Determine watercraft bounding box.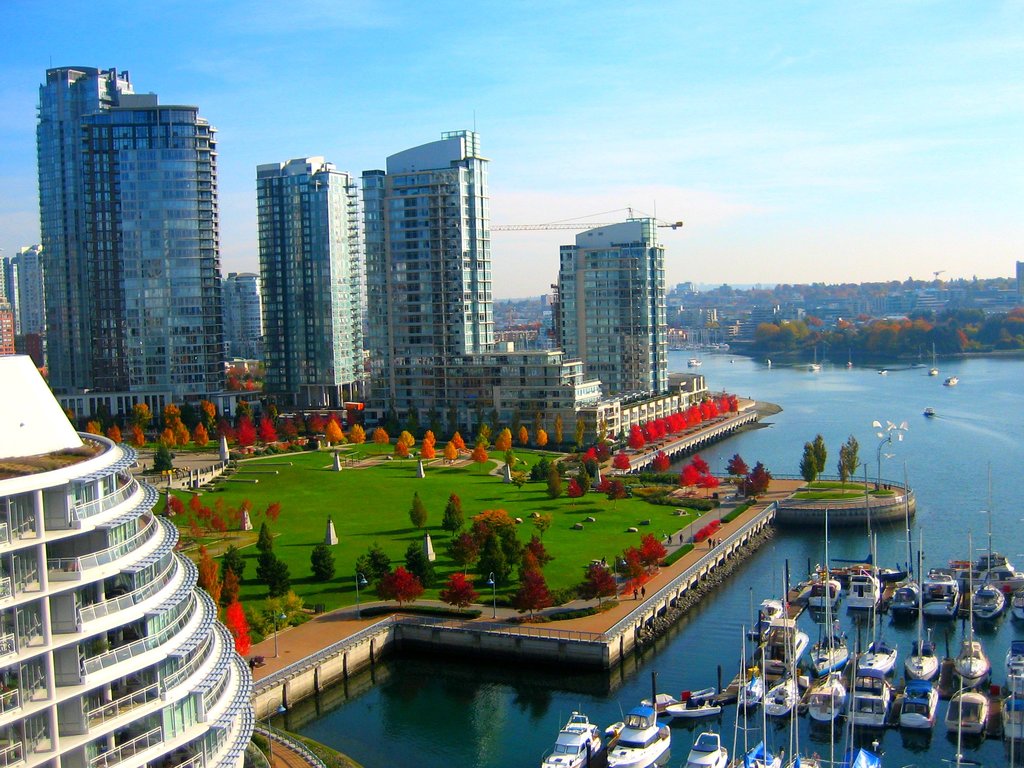
Determined: box(689, 688, 716, 701).
